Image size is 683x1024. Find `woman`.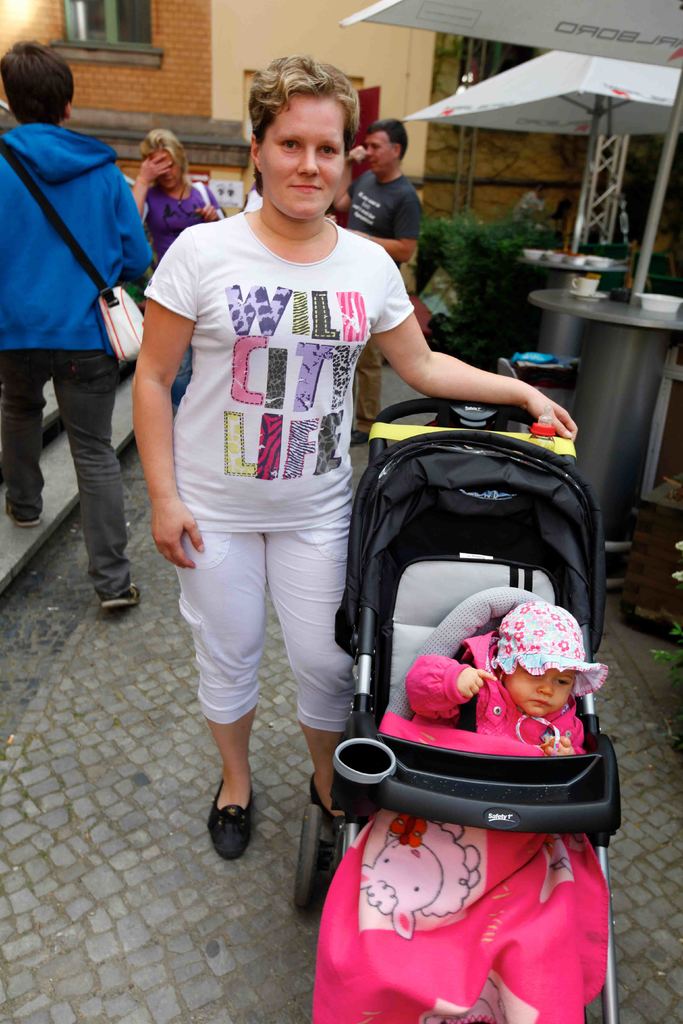
(240,115,597,1023).
